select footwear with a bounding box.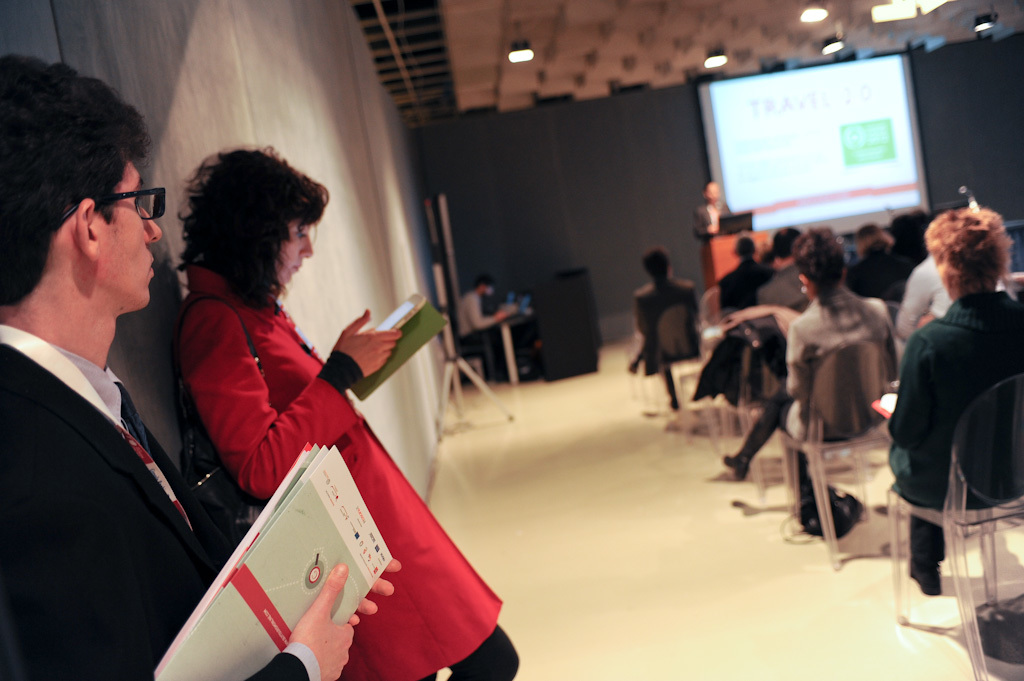
pyautogui.locateOnScreen(723, 454, 746, 480).
